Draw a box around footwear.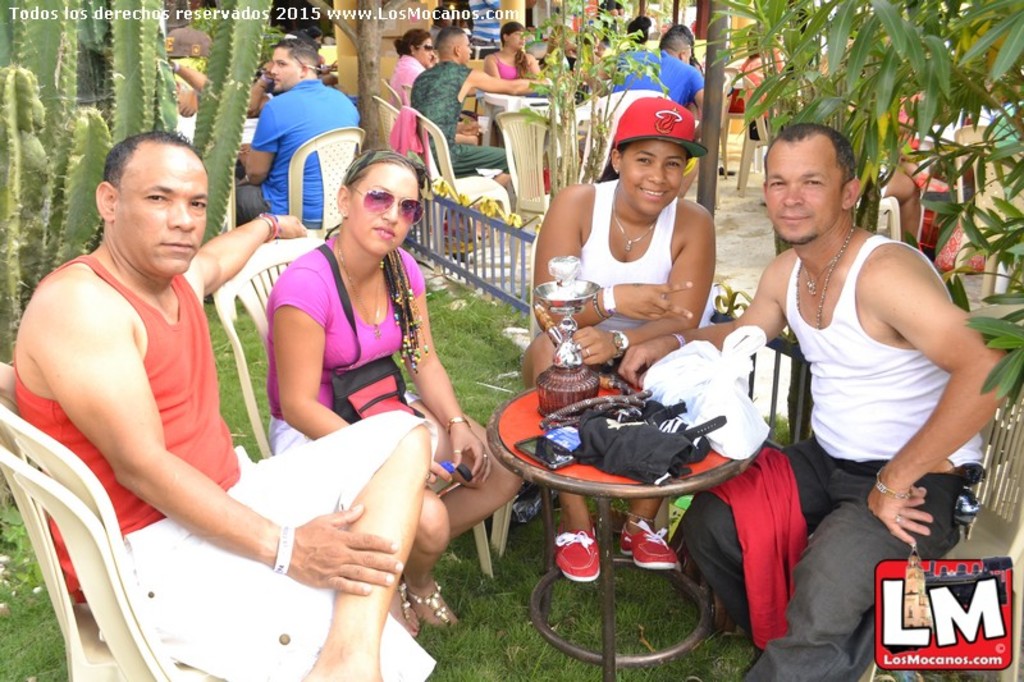
region(392, 578, 420, 631).
